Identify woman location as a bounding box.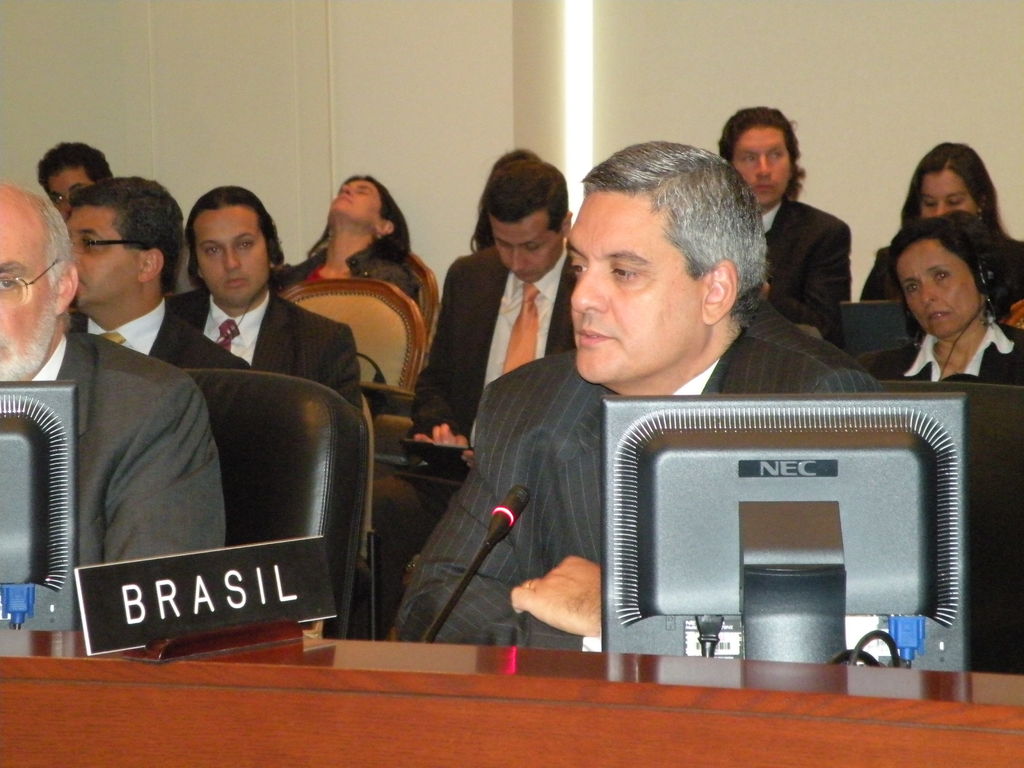
detection(863, 142, 1023, 306).
